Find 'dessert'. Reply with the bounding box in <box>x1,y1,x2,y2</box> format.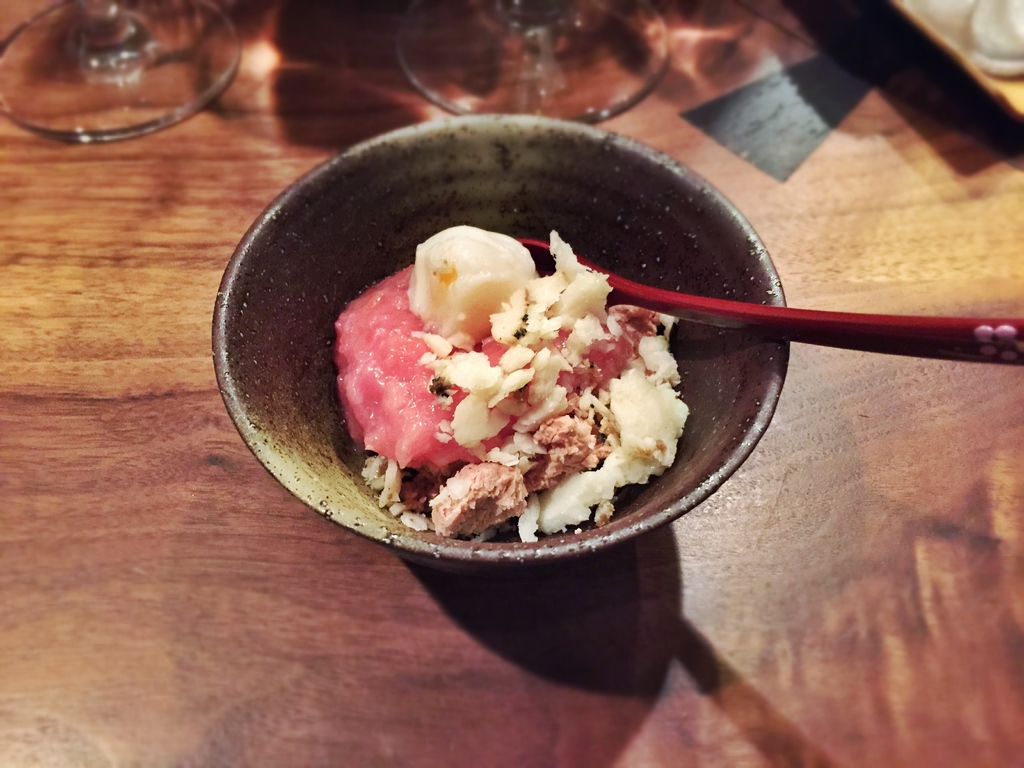
<box>312,211,677,559</box>.
